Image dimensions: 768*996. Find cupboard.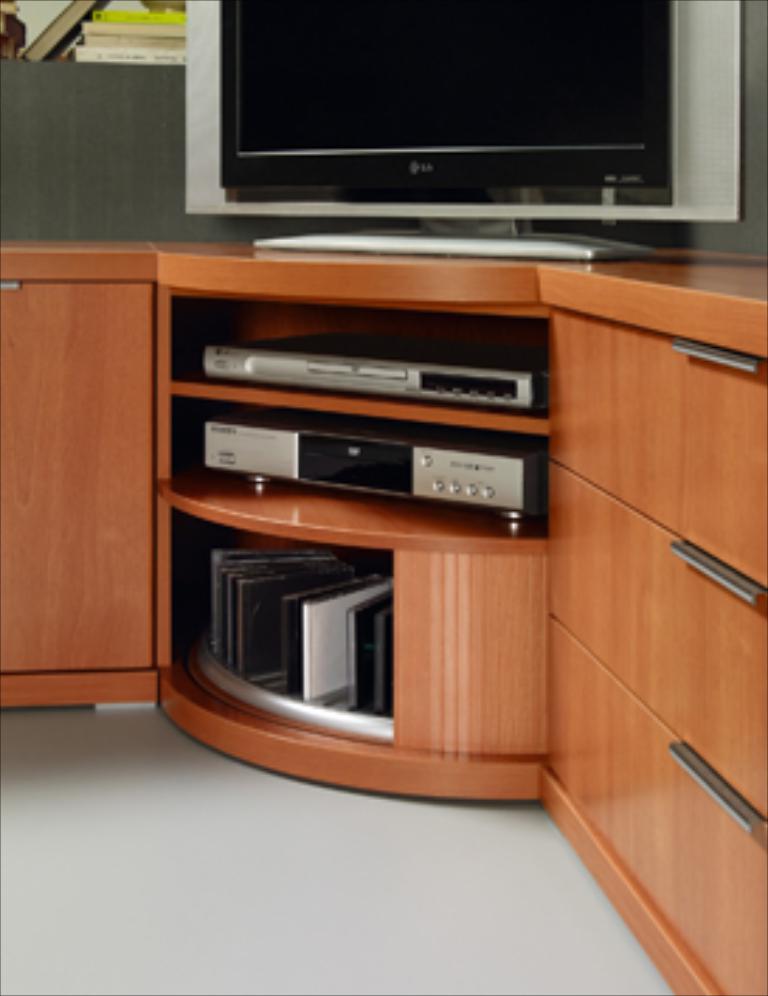
BBox(0, 236, 765, 993).
